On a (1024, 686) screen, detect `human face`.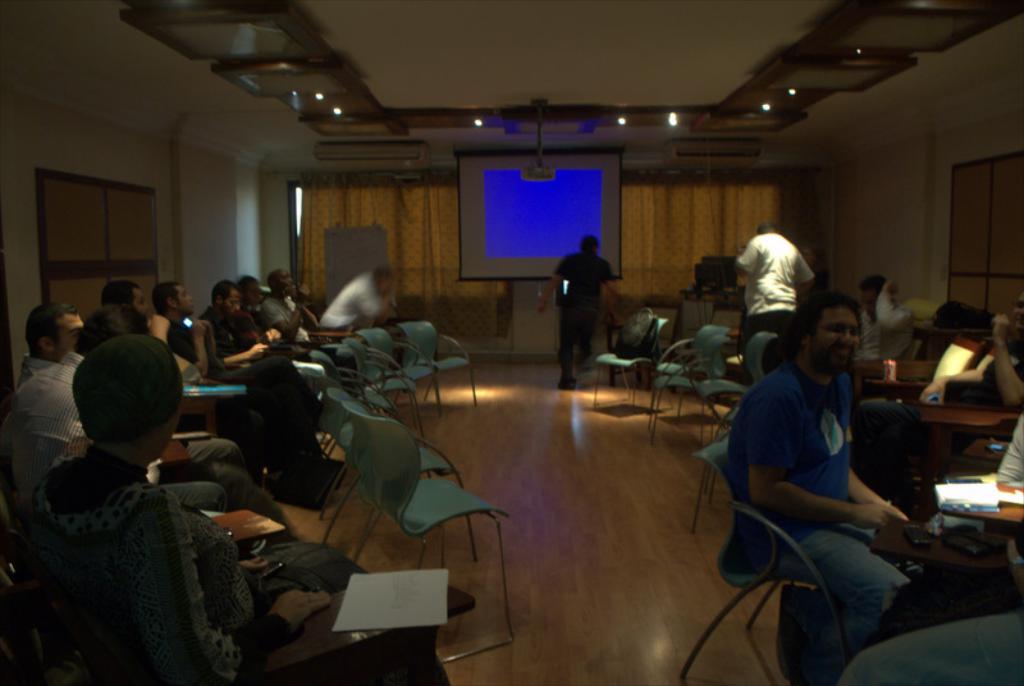
locate(818, 308, 863, 375).
